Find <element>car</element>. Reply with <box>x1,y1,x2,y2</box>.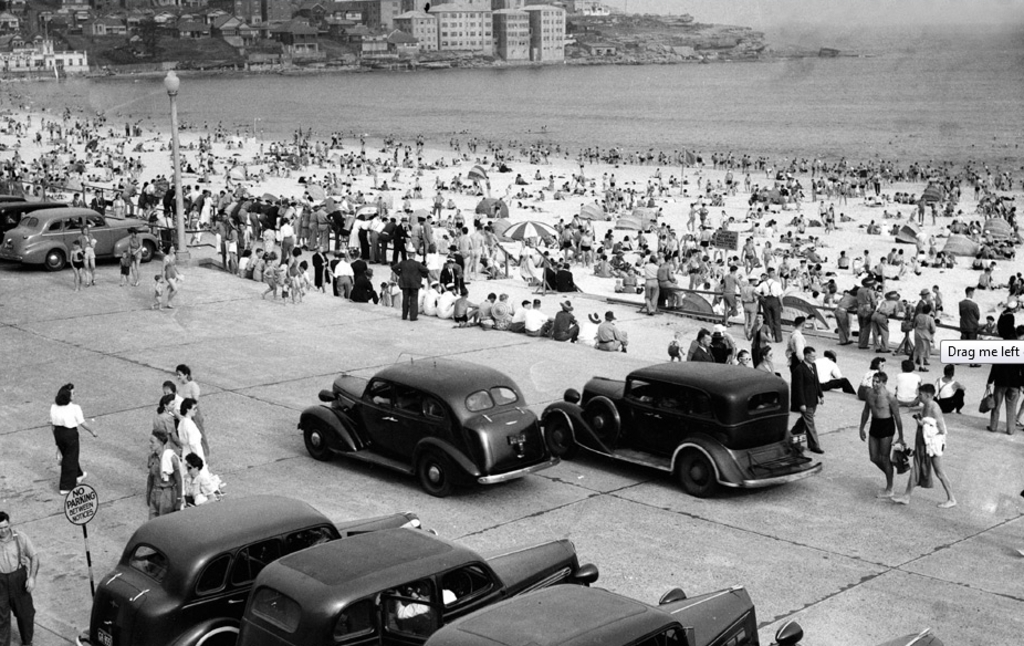
<box>0,205,169,275</box>.
